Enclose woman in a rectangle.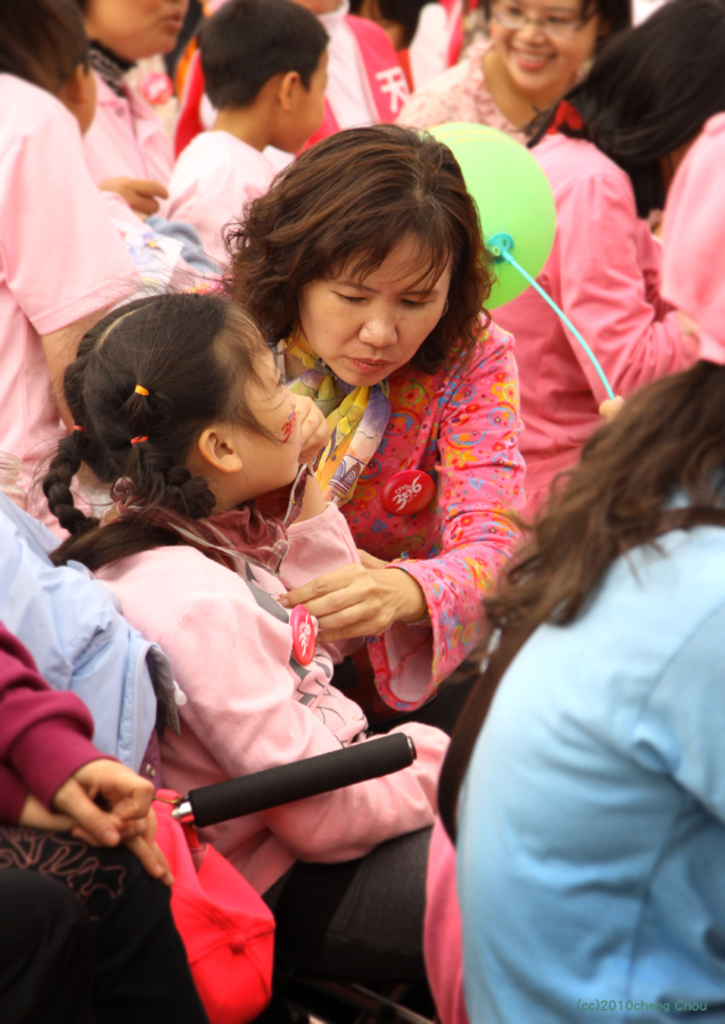
detection(83, 0, 190, 214).
